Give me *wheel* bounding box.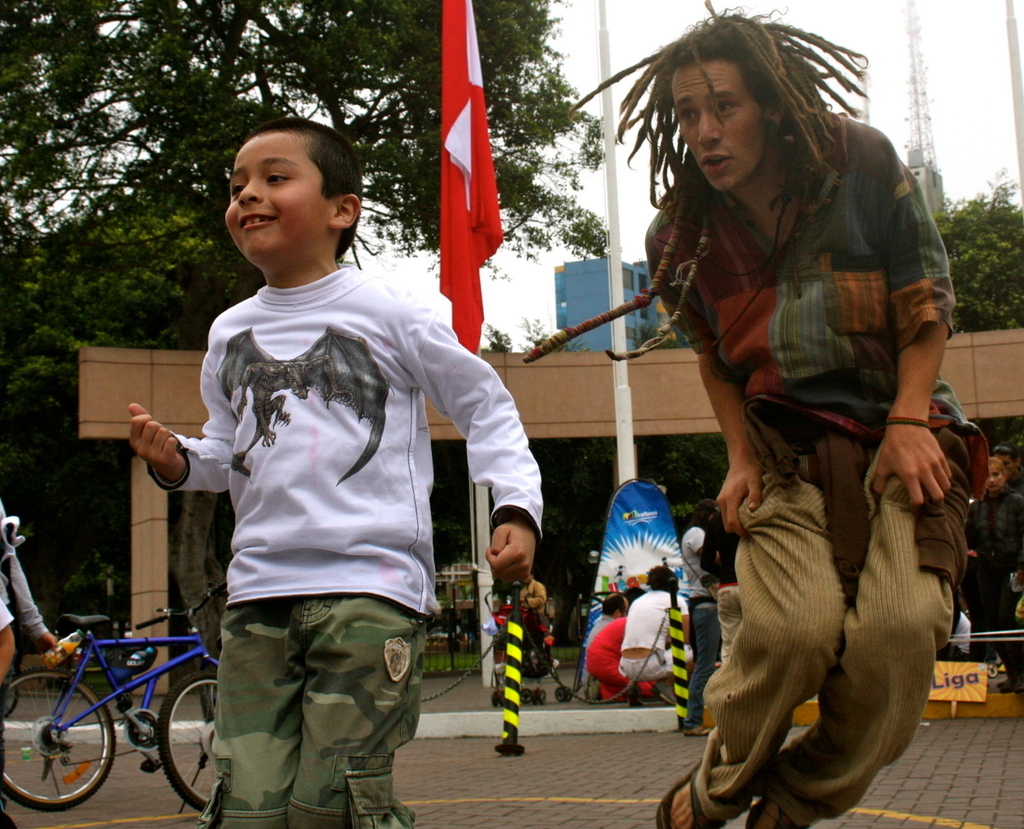
[x1=490, y1=692, x2=499, y2=708].
